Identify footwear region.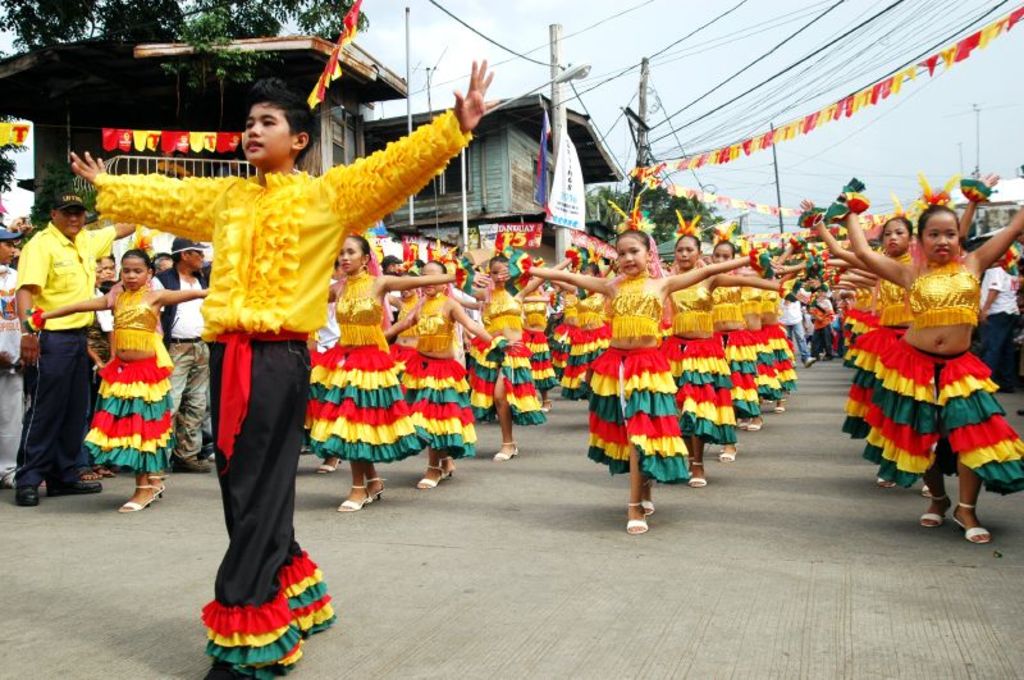
Region: <box>543,397,550,411</box>.
